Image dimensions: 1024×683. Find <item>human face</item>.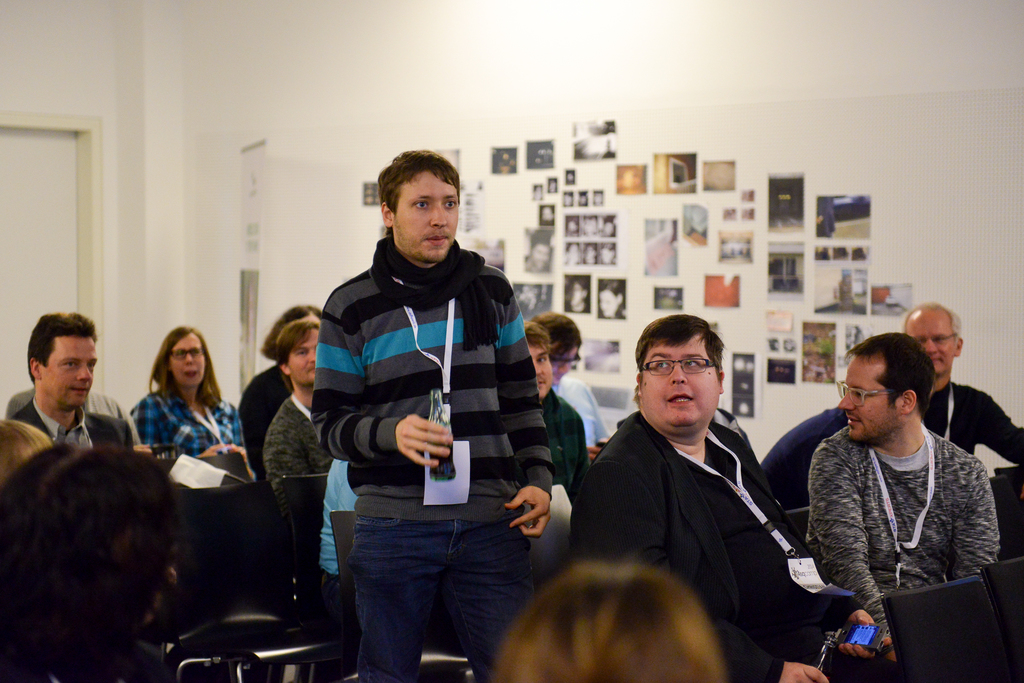
bbox=[524, 342, 552, 402].
